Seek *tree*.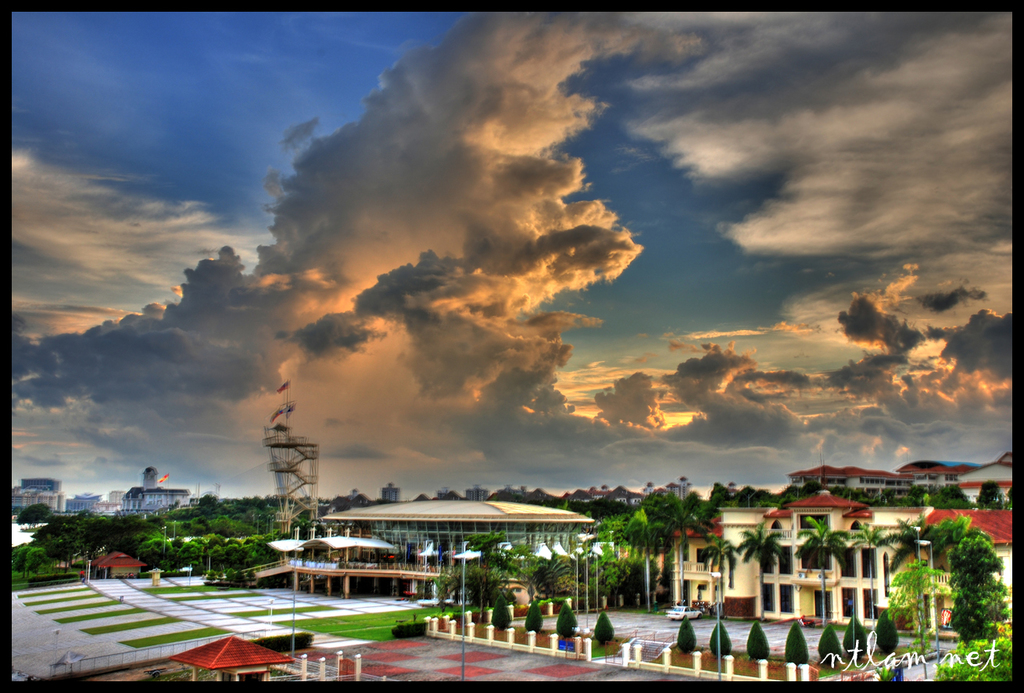
x1=875 y1=610 x2=900 y2=659.
